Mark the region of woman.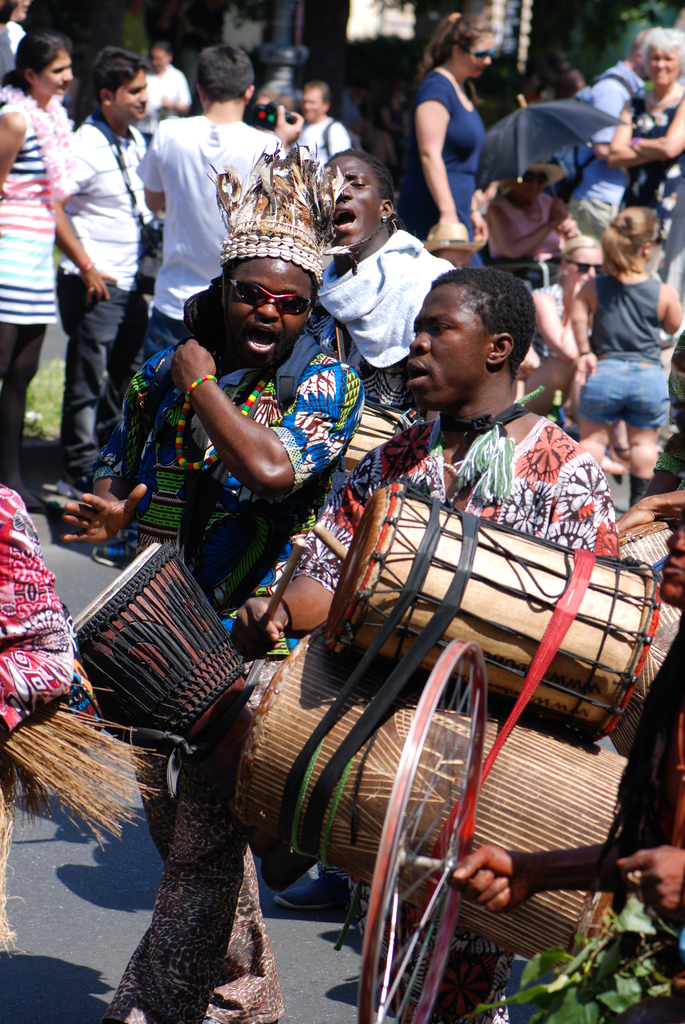
Region: 400:22:514:242.
